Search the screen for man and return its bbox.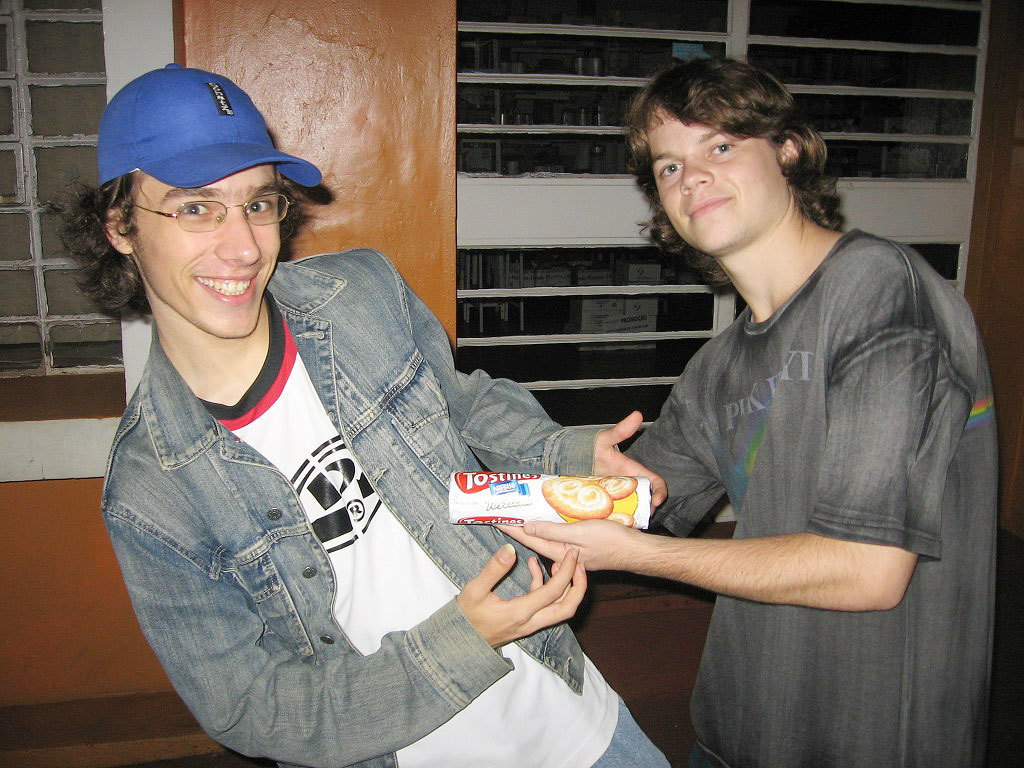
Found: (x1=475, y1=52, x2=999, y2=767).
